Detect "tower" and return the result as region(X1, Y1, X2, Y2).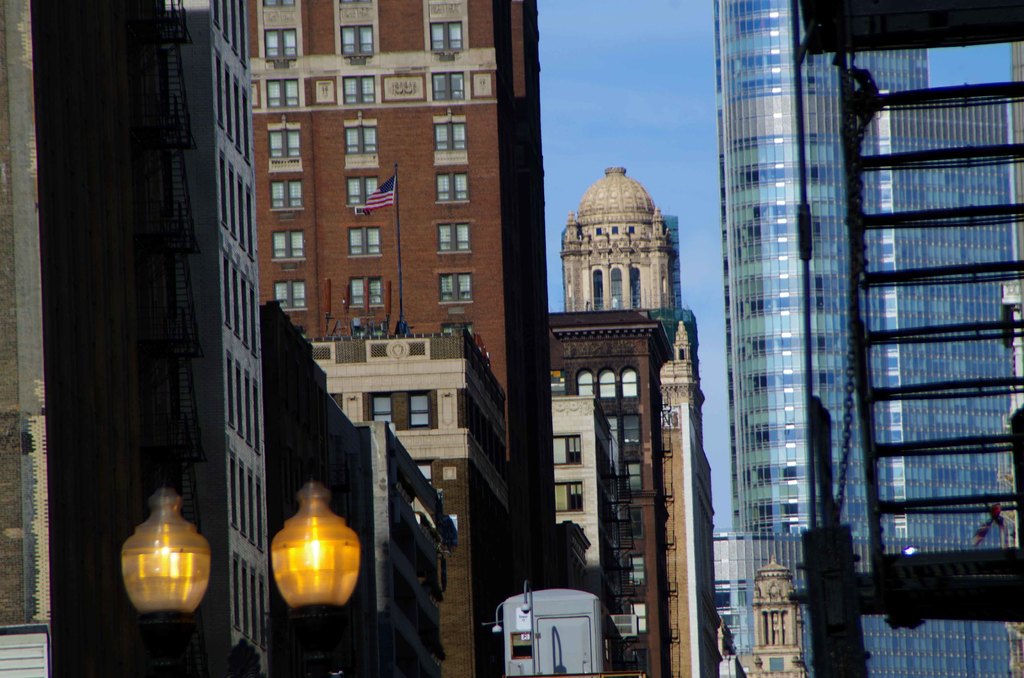
region(570, 167, 684, 311).
